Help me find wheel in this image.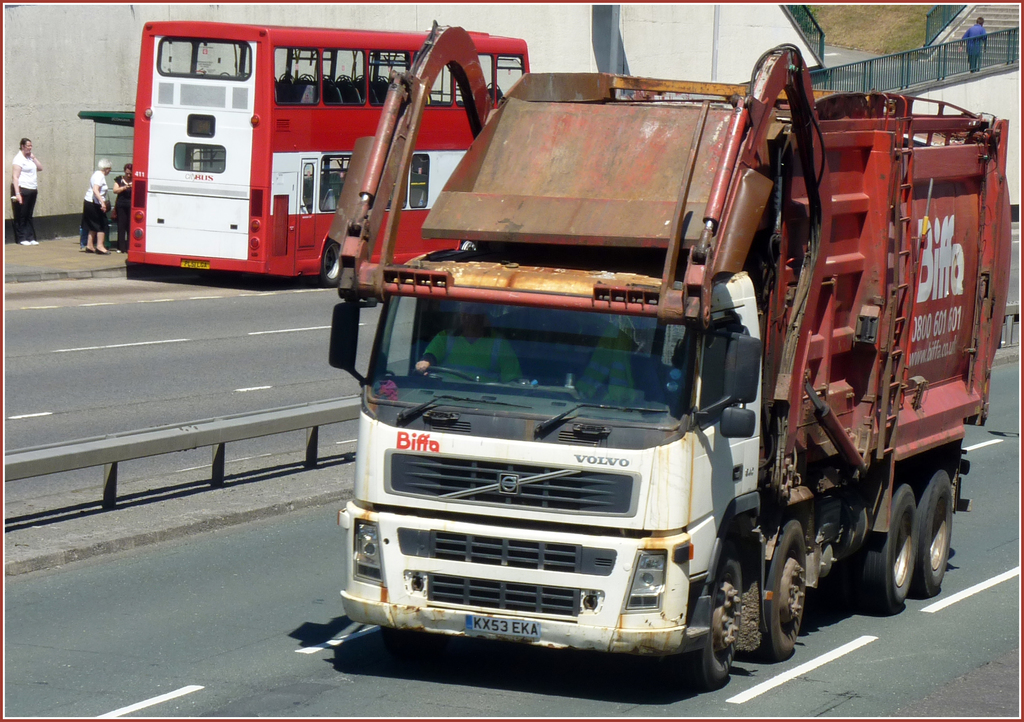
Found it: (x1=413, y1=364, x2=476, y2=376).
